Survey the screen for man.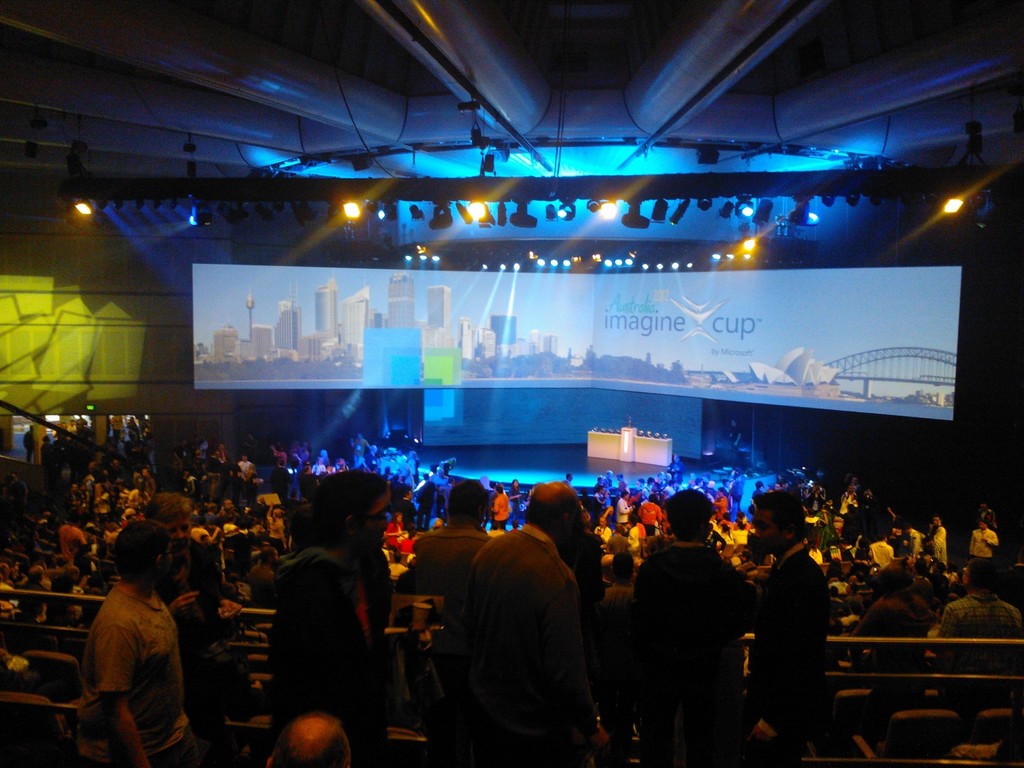
Survey found: bbox(84, 519, 212, 767).
